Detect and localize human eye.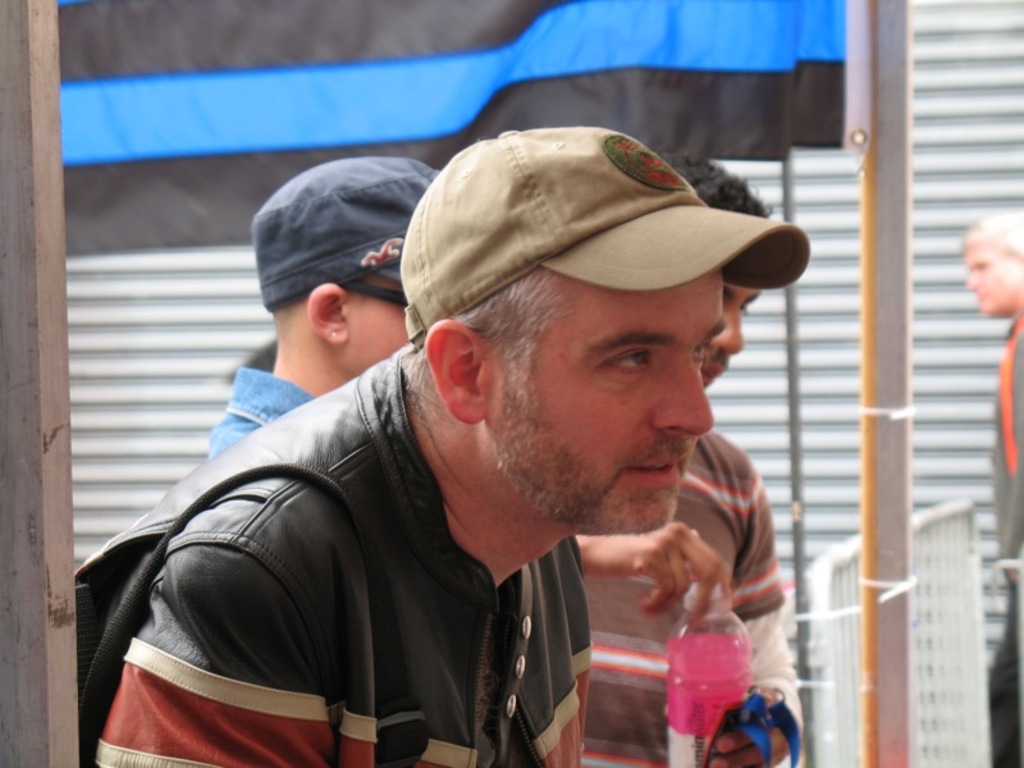
Localized at box=[586, 332, 669, 379].
